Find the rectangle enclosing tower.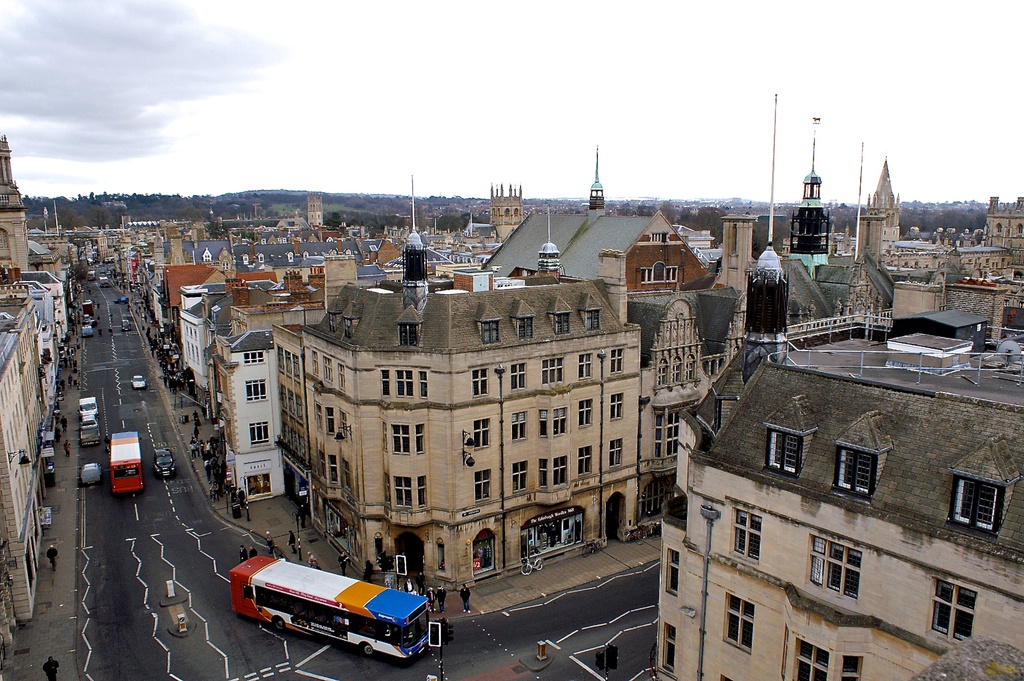
[861,167,902,269].
